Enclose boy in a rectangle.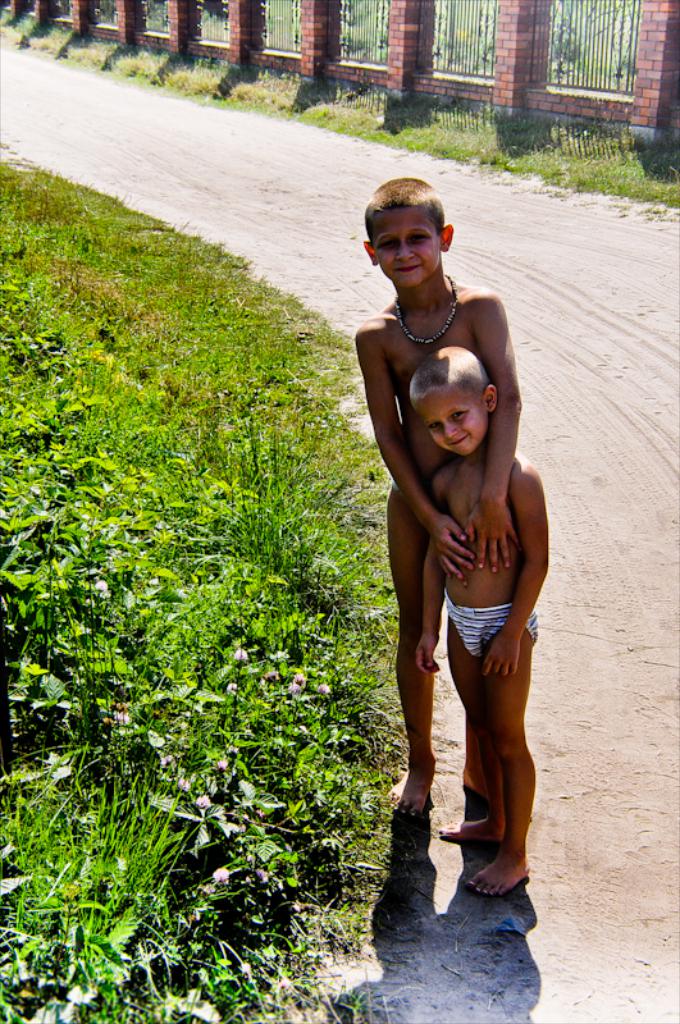
rect(411, 346, 546, 893).
